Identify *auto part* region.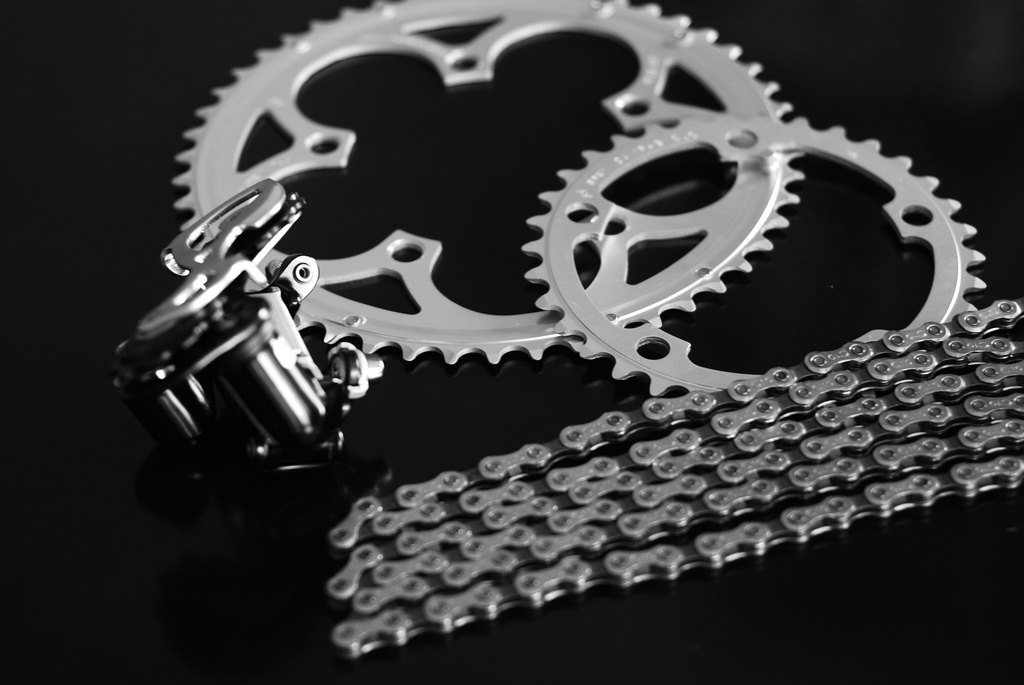
Region: <box>520,112,987,397</box>.
